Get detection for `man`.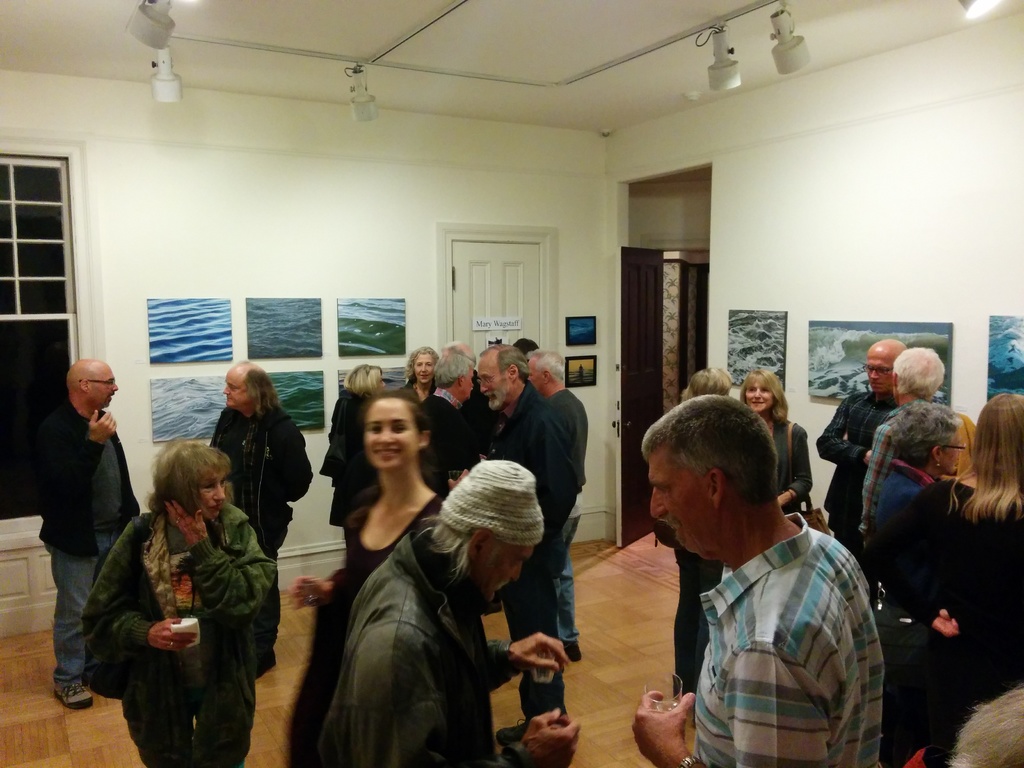
Detection: left=856, top=337, right=975, bottom=548.
